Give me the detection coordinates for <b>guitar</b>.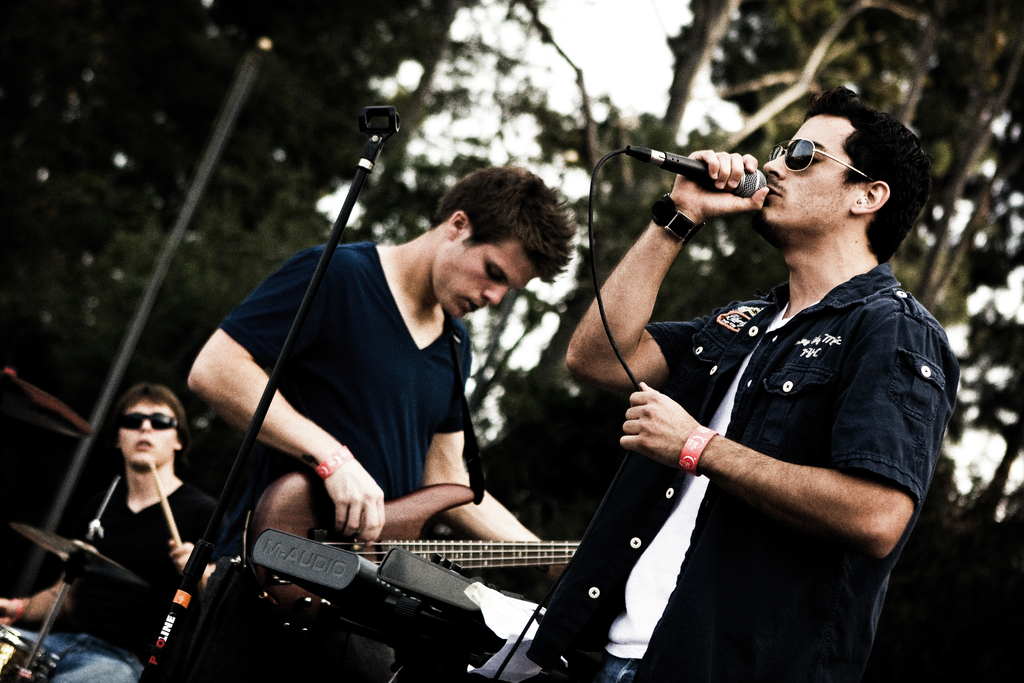
245:476:589:616.
